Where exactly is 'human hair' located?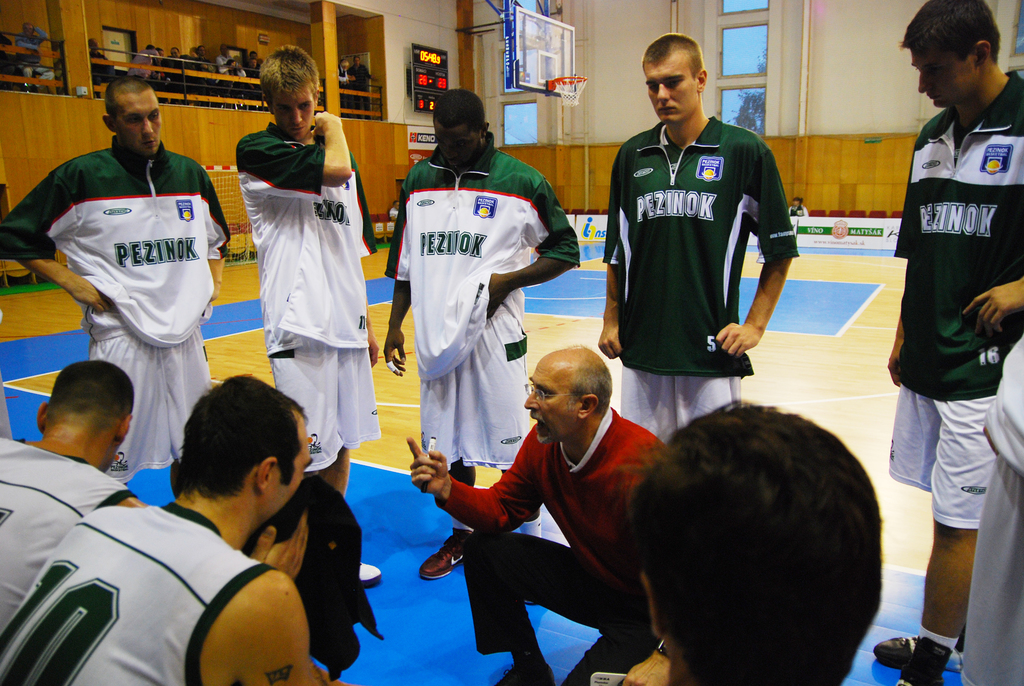
Its bounding box is (174, 375, 309, 505).
